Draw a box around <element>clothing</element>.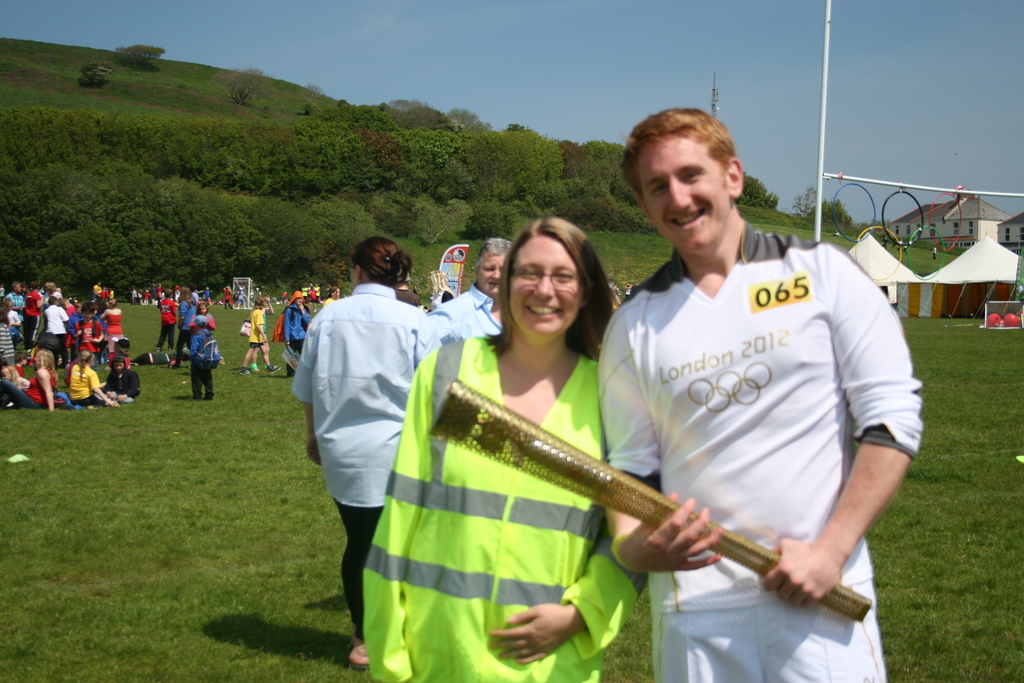
(x1=595, y1=215, x2=925, y2=682).
